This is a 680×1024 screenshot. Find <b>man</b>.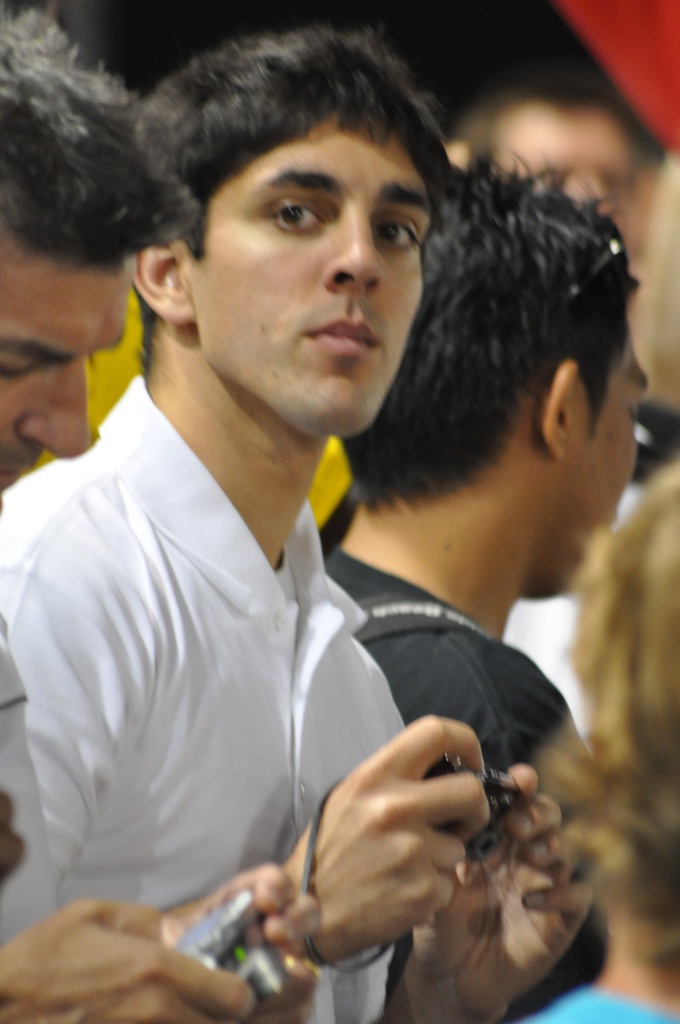
Bounding box: {"left": 326, "top": 141, "right": 657, "bottom": 1023}.
